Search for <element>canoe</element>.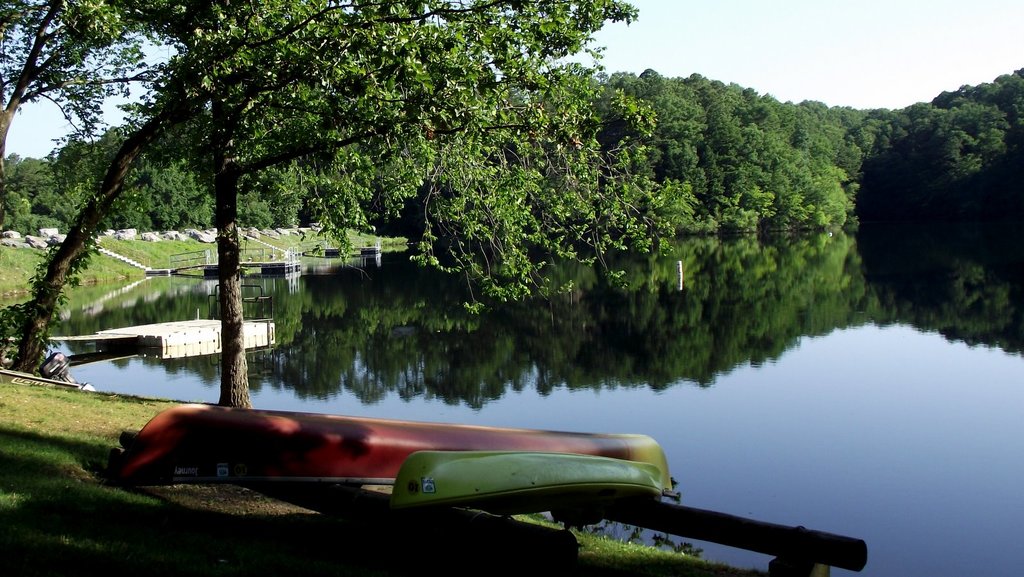
Found at box(383, 450, 666, 514).
